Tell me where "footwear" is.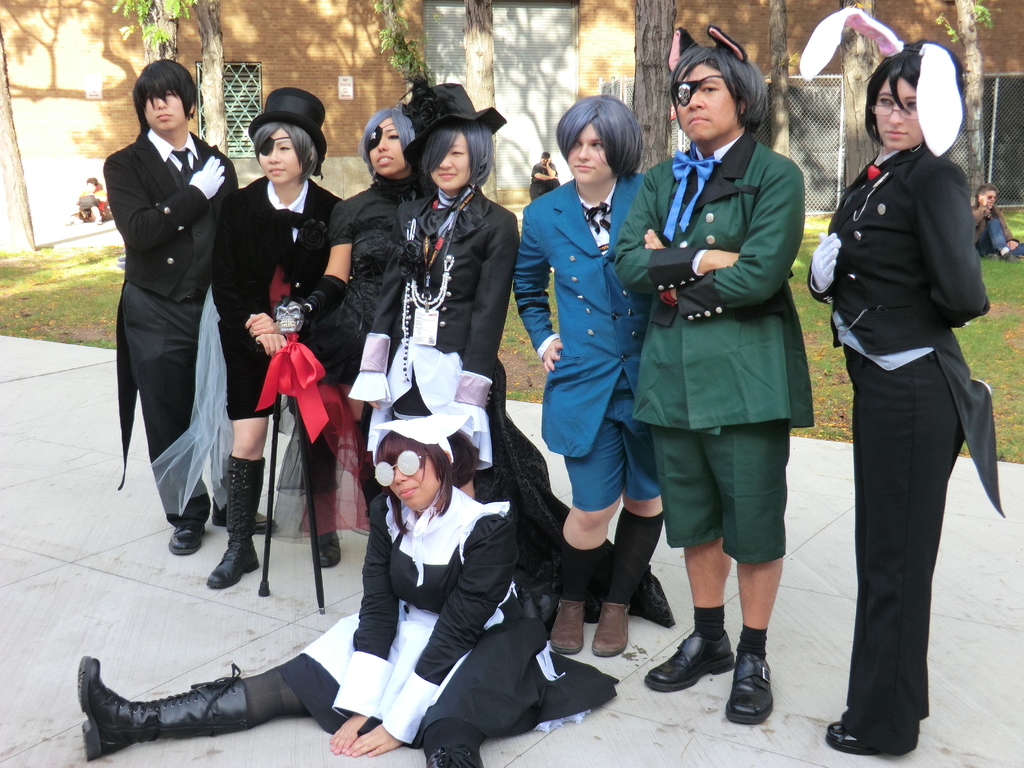
"footwear" is at locate(89, 654, 242, 764).
